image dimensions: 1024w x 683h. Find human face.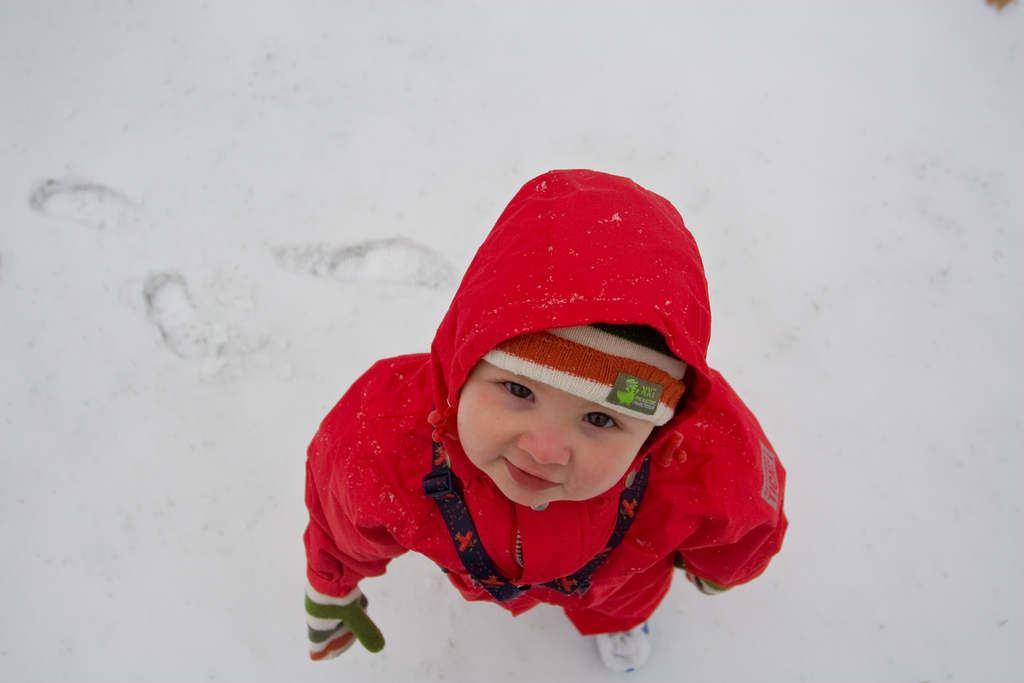
left=456, top=357, right=655, bottom=508.
